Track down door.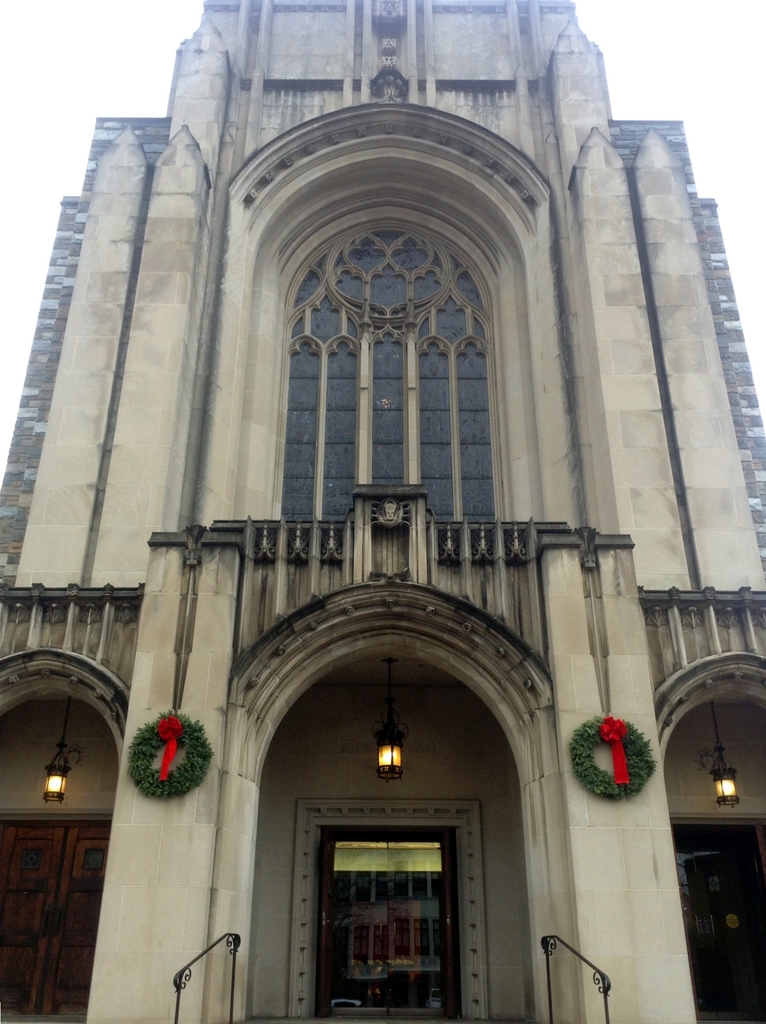
Tracked to {"left": 315, "top": 819, "right": 460, "bottom": 1023}.
